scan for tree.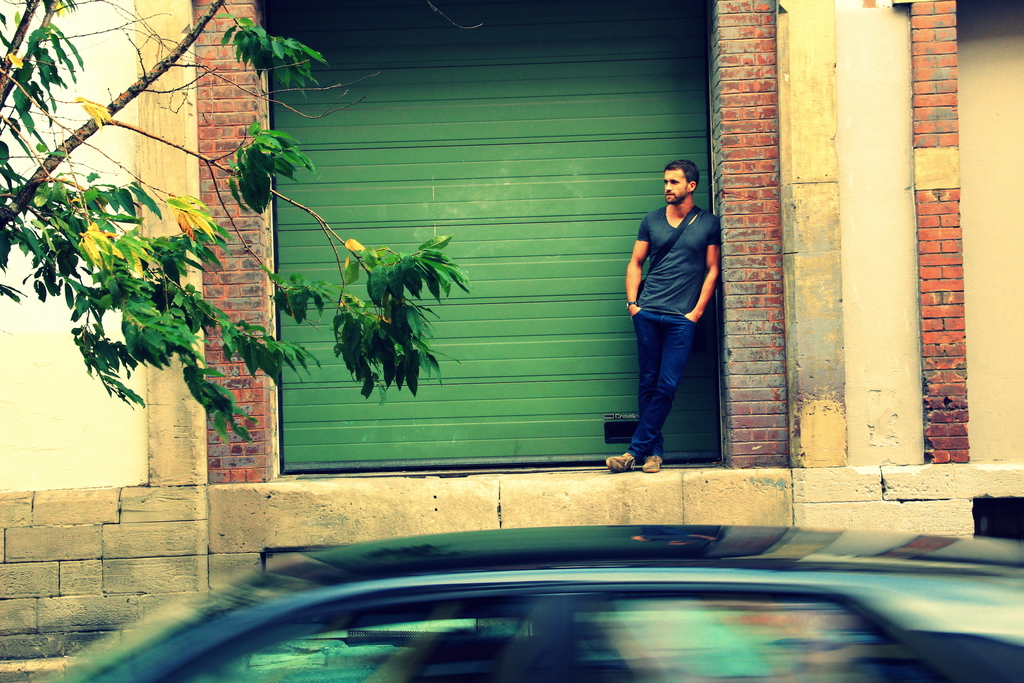
Scan result: 0, 0, 472, 442.
